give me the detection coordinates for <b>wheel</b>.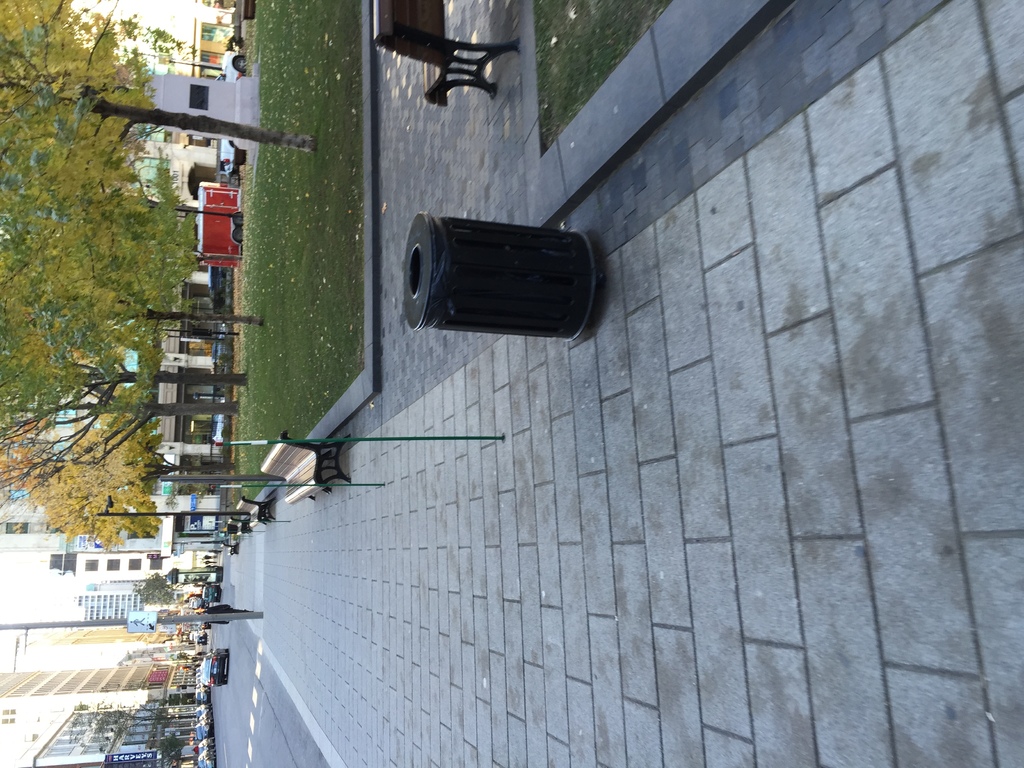
box(221, 647, 230, 653).
